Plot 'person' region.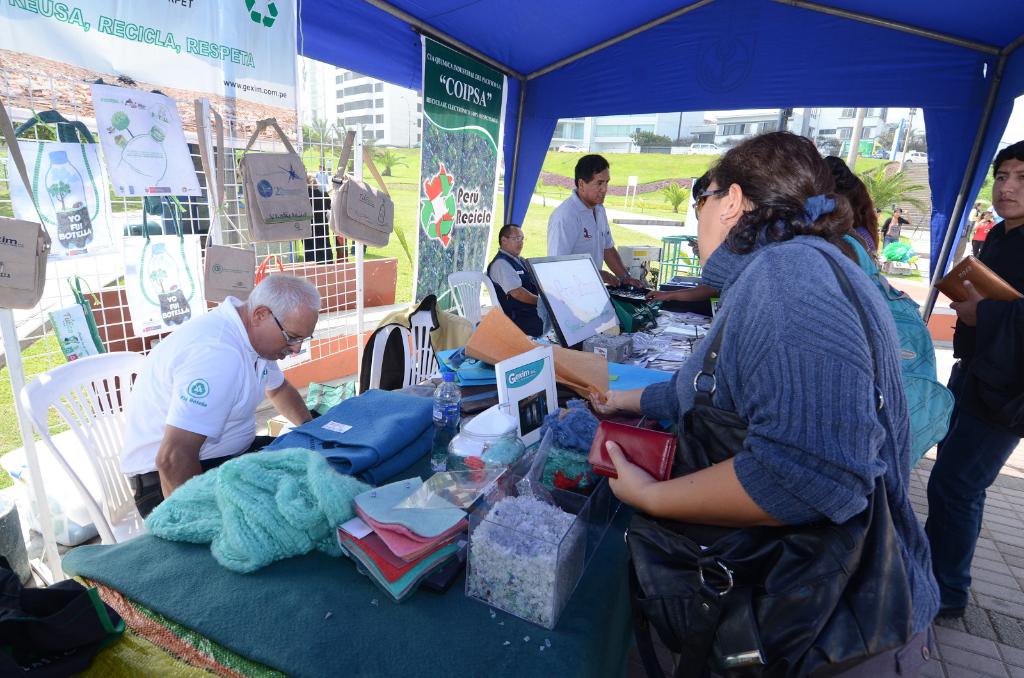
Plotted at [907,138,1023,627].
